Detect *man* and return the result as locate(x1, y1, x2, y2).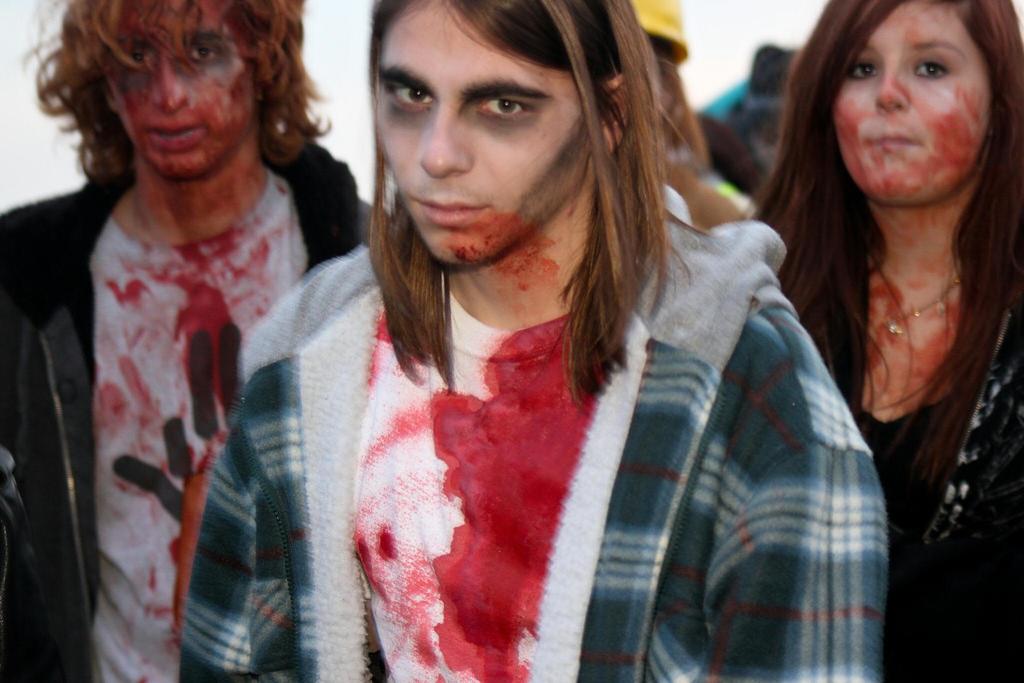
locate(148, 0, 903, 681).
